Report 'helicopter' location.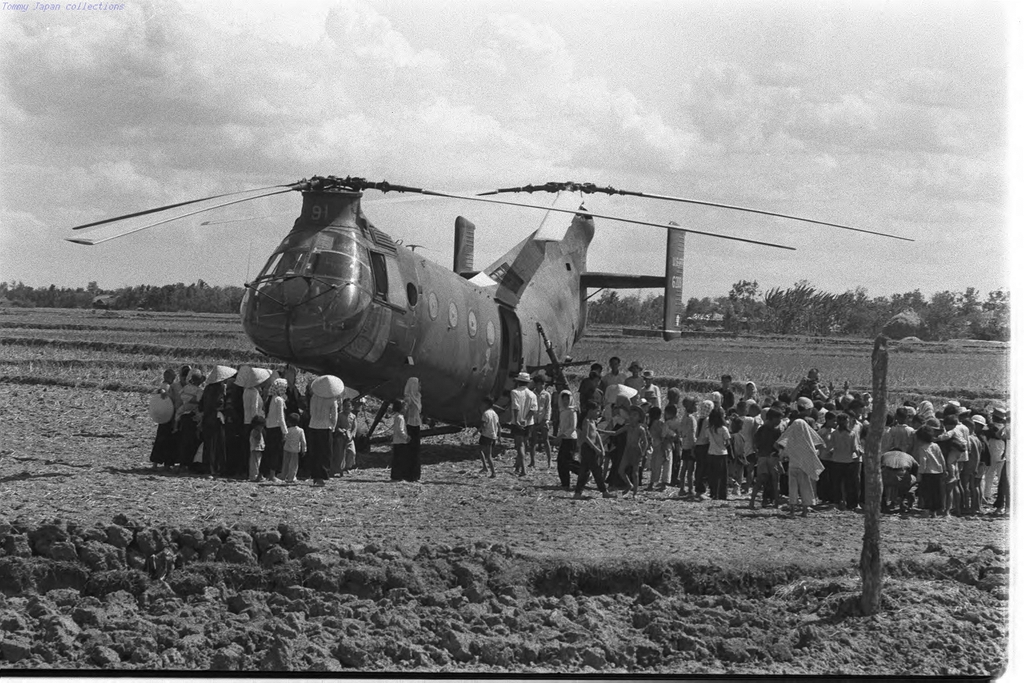
Report: 16:138:828:473.
